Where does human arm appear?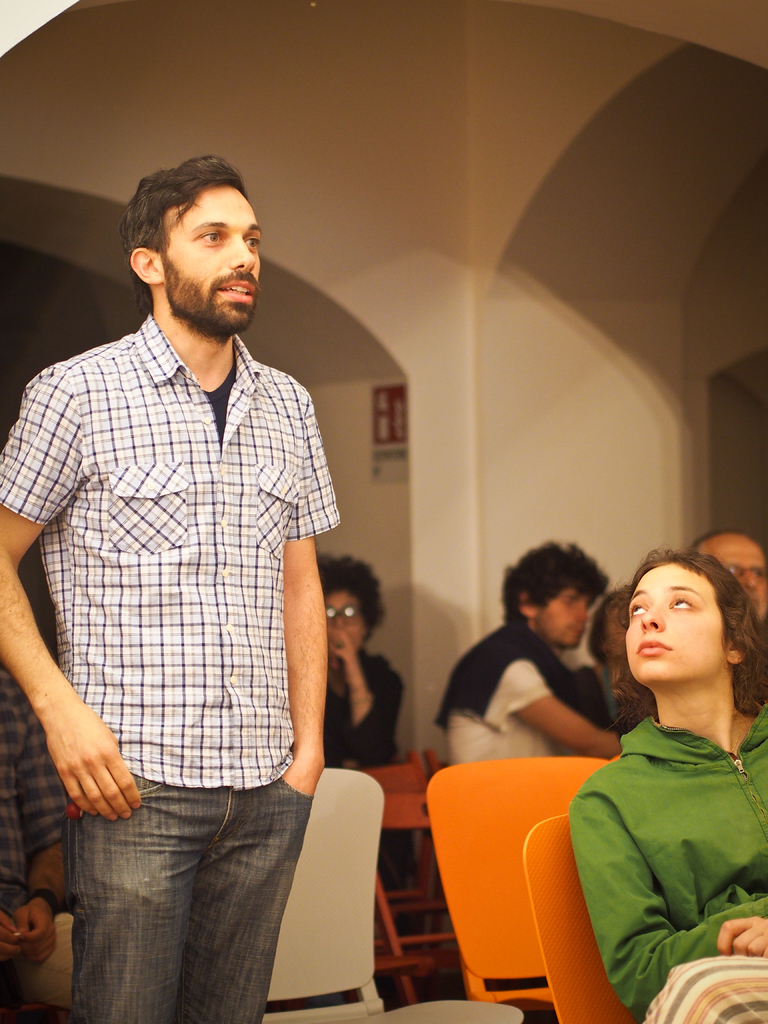
Appears at box=[514, 651, 620, 743].
